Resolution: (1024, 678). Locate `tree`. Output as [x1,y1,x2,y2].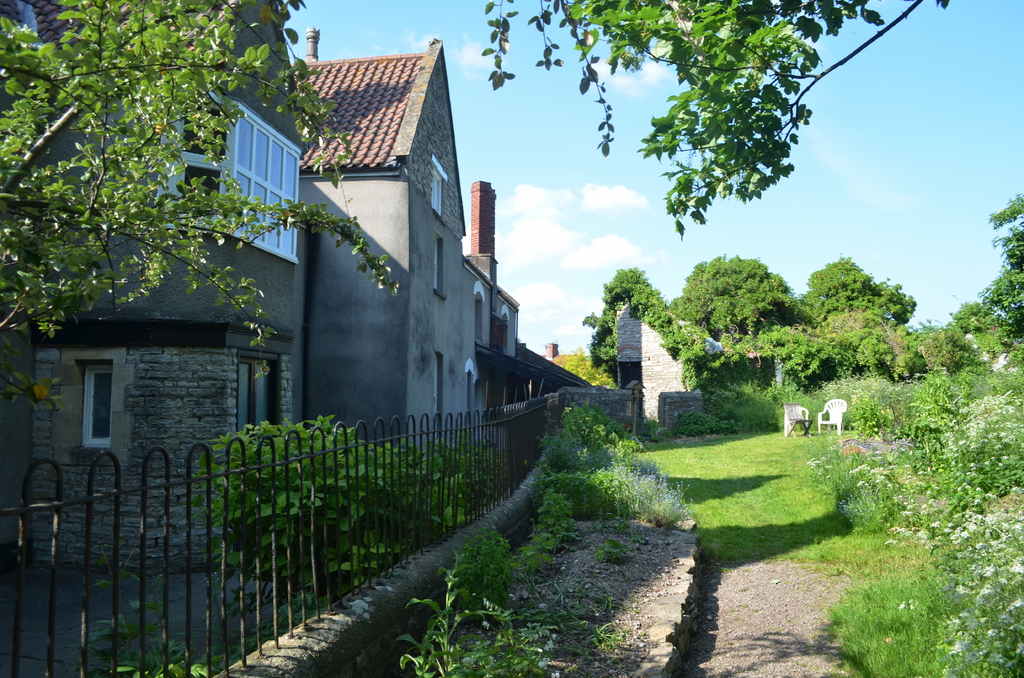
[580,265,673,390].
